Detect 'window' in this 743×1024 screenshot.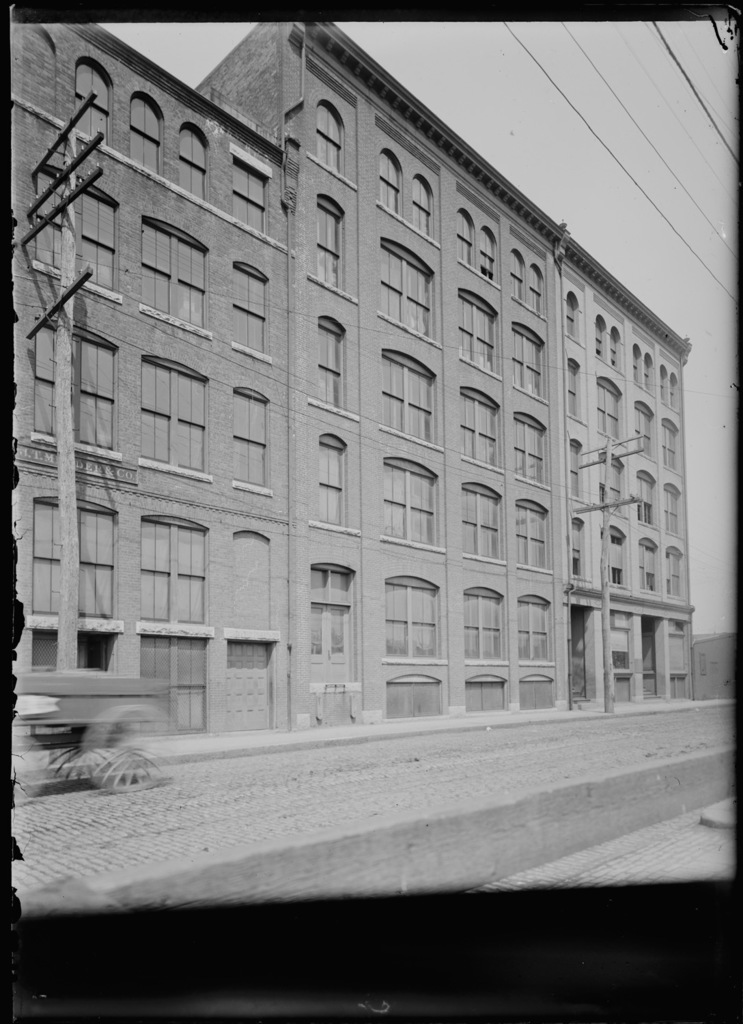
Detection: locate(453, 285, 499, 380).
